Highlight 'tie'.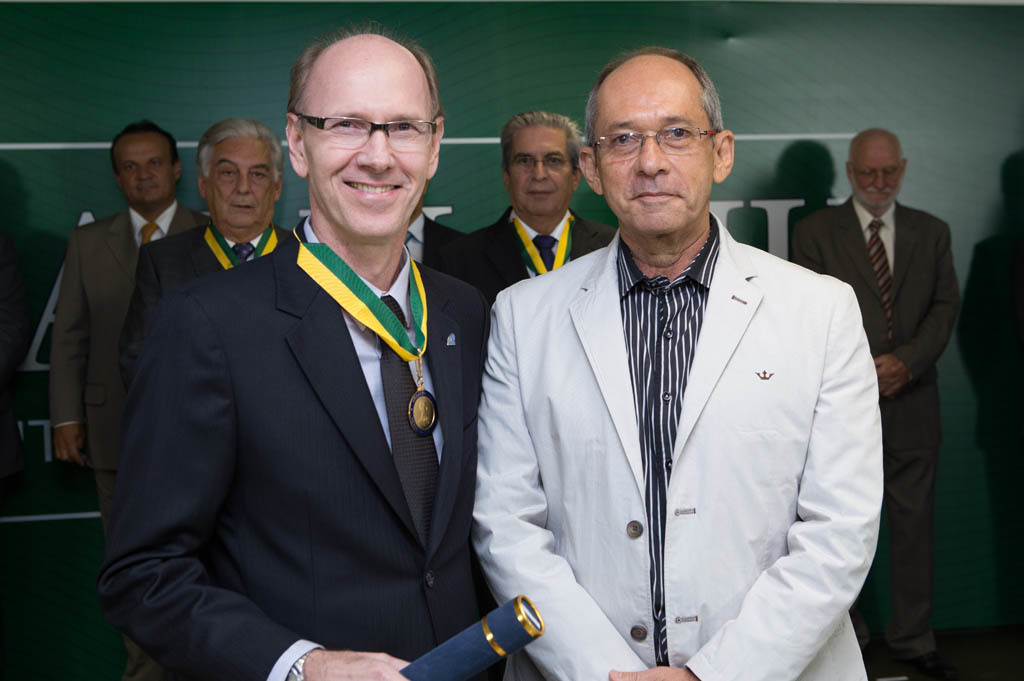
Highlighted region: box(531, 235, 557, 277).
